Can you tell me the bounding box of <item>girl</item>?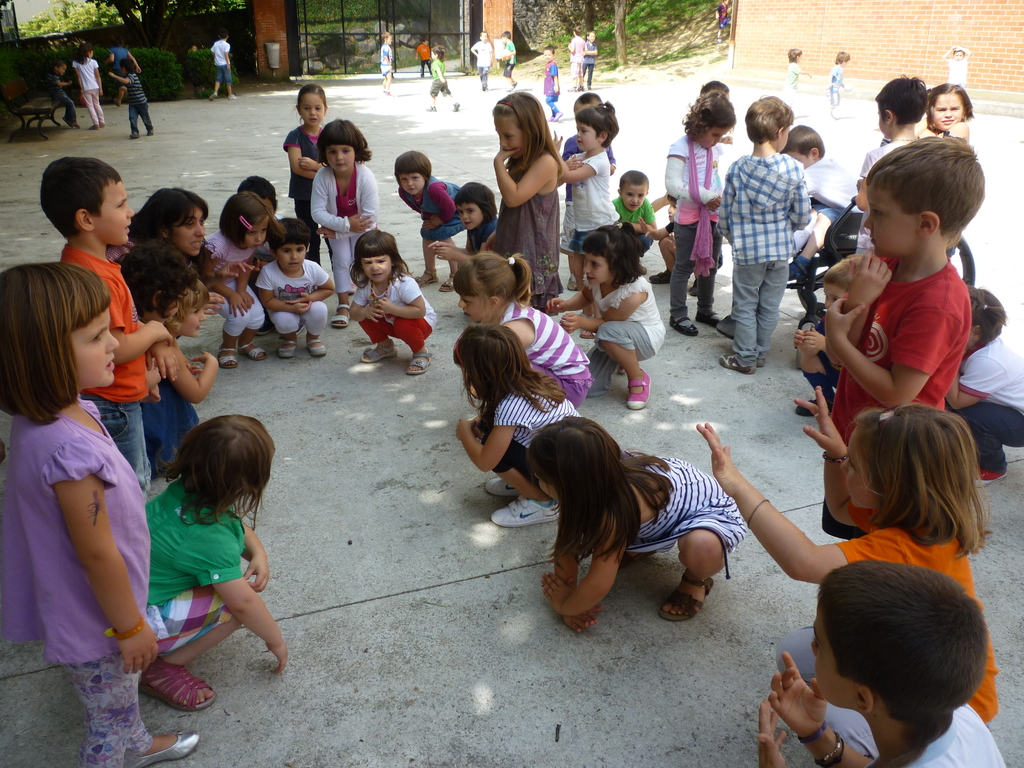
select_region(453, 243, 601, 405).
